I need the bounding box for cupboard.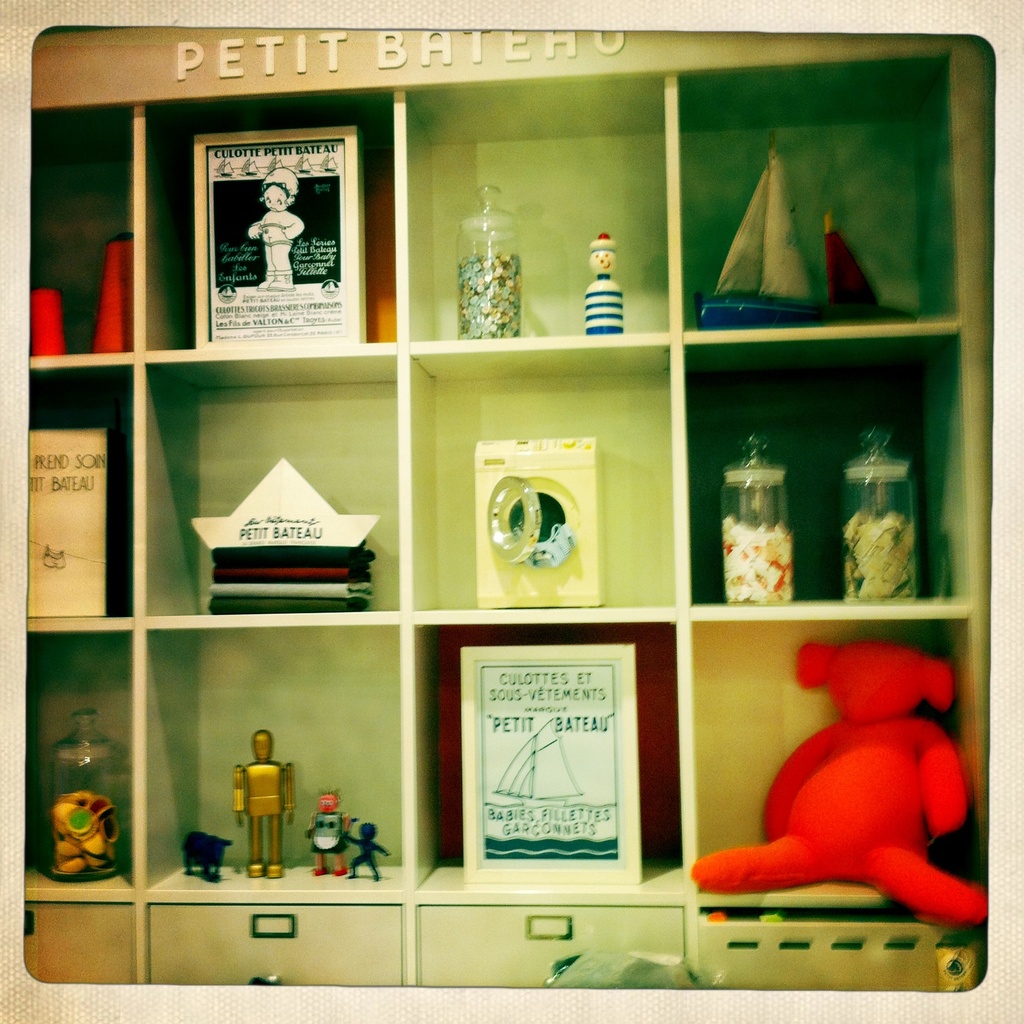
Here it is: [30, 8, 992, 1005].
